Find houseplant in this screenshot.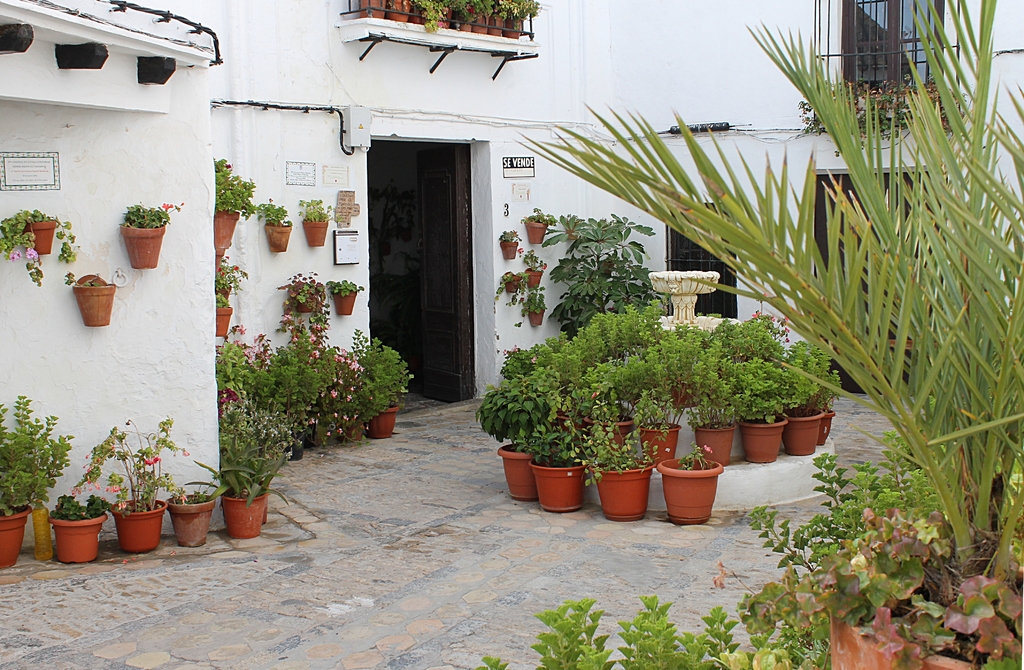
The bounding box for houseplant is 526,252,551,290.
